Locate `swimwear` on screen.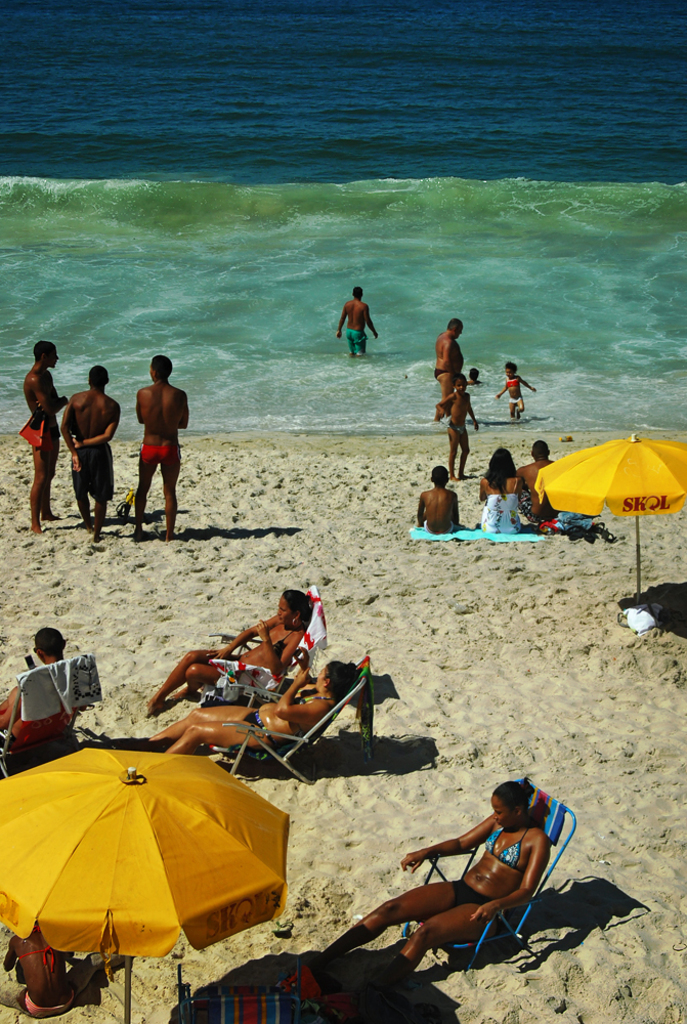
On screen at left=503, top=376, right=522, bottom=390.
